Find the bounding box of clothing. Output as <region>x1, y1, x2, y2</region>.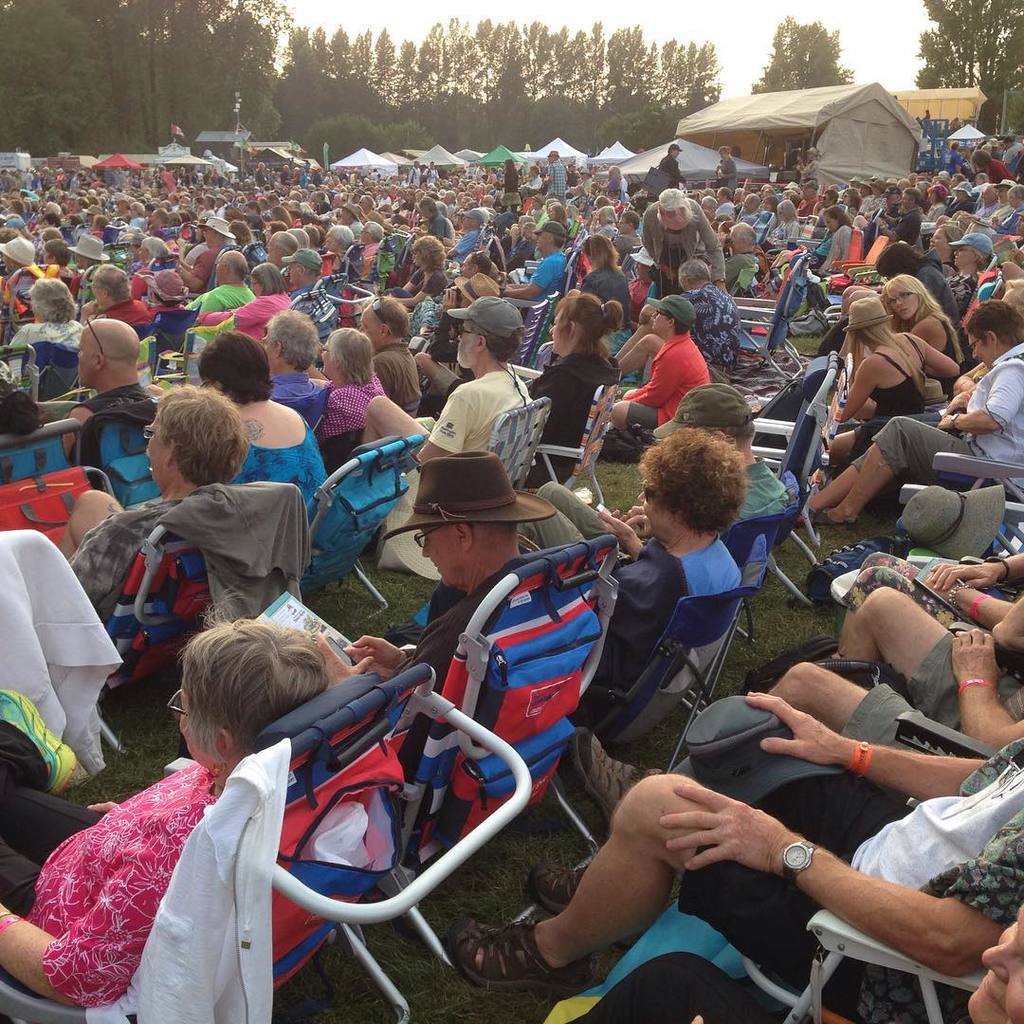
<region>754, 217, 800, 256</region>.
